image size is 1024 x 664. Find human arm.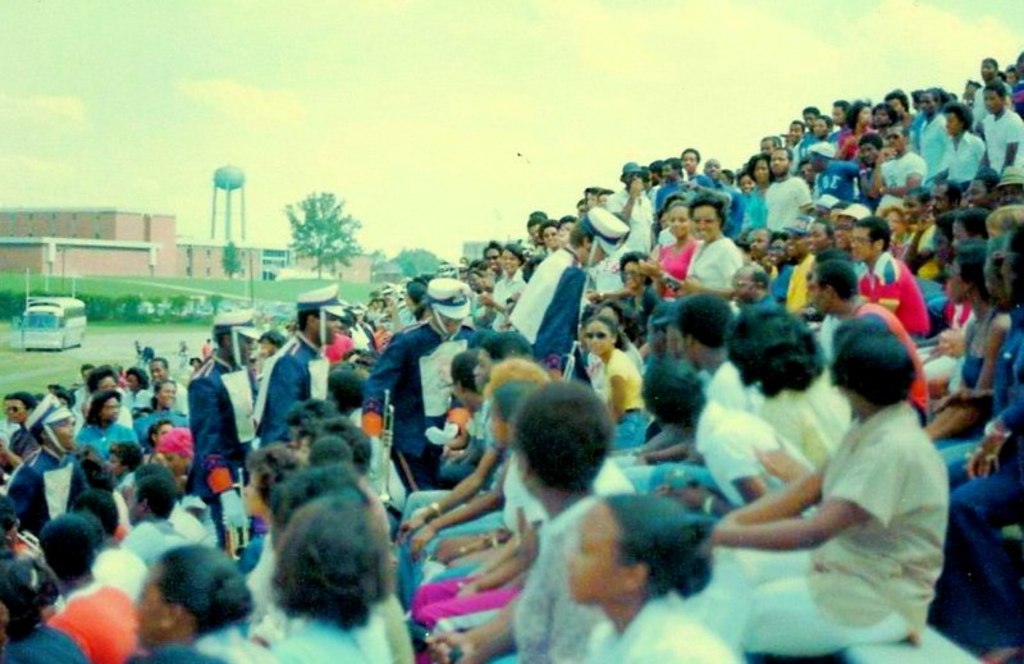
677 247 742 299.
